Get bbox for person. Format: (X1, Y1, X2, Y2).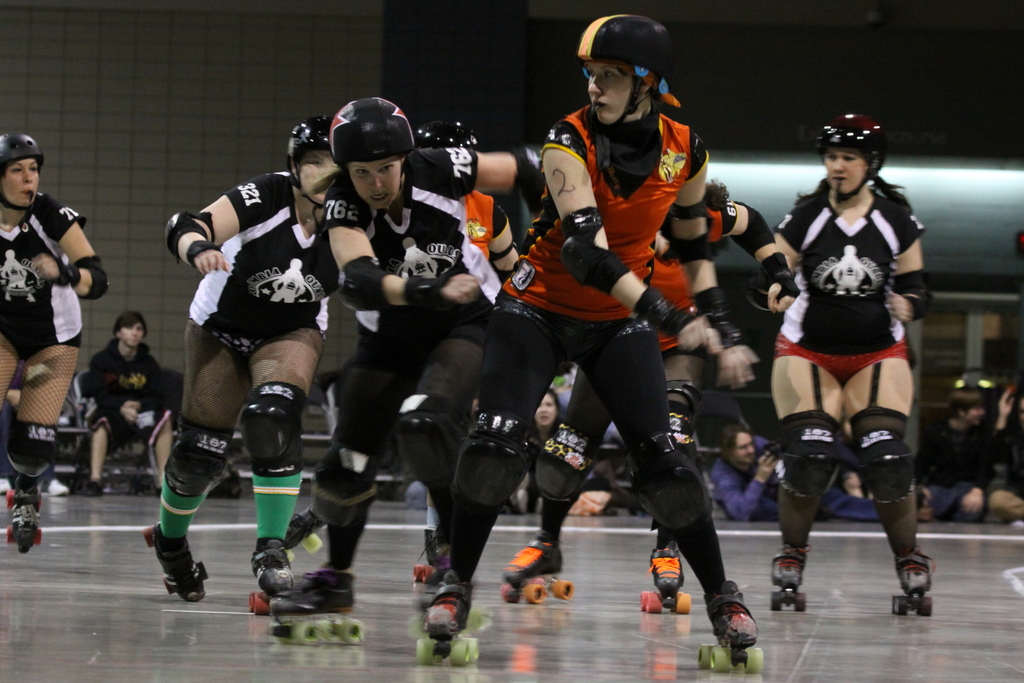
(577, 192, 776, 487).
